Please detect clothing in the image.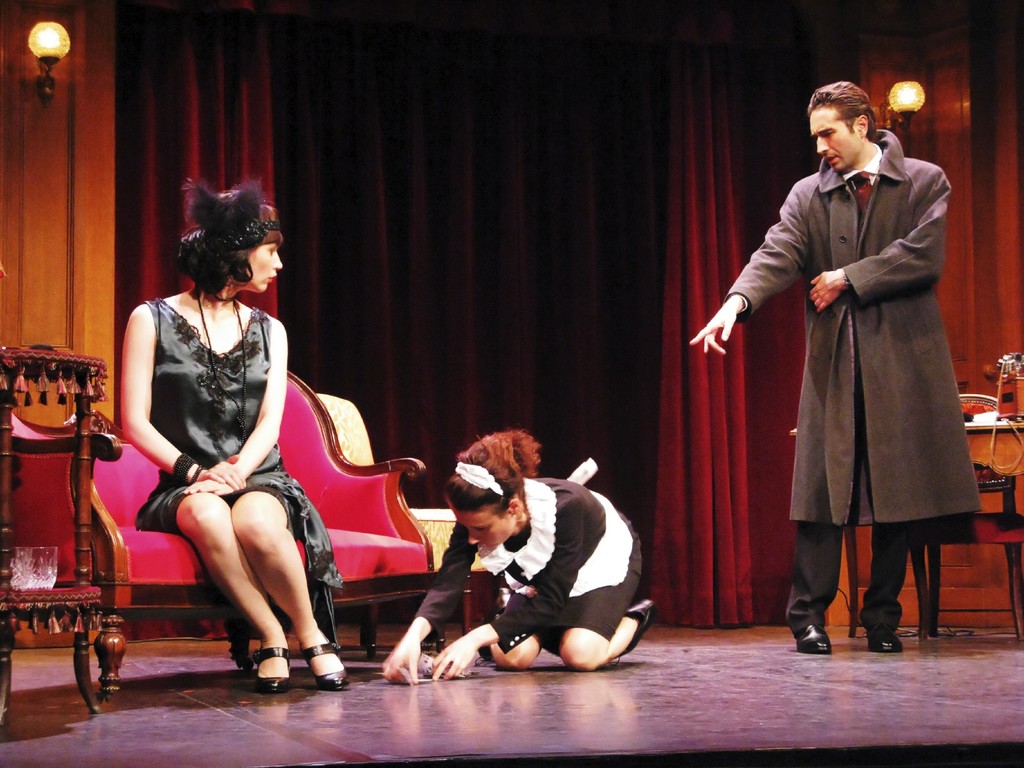
412, 476, 642, 659.
